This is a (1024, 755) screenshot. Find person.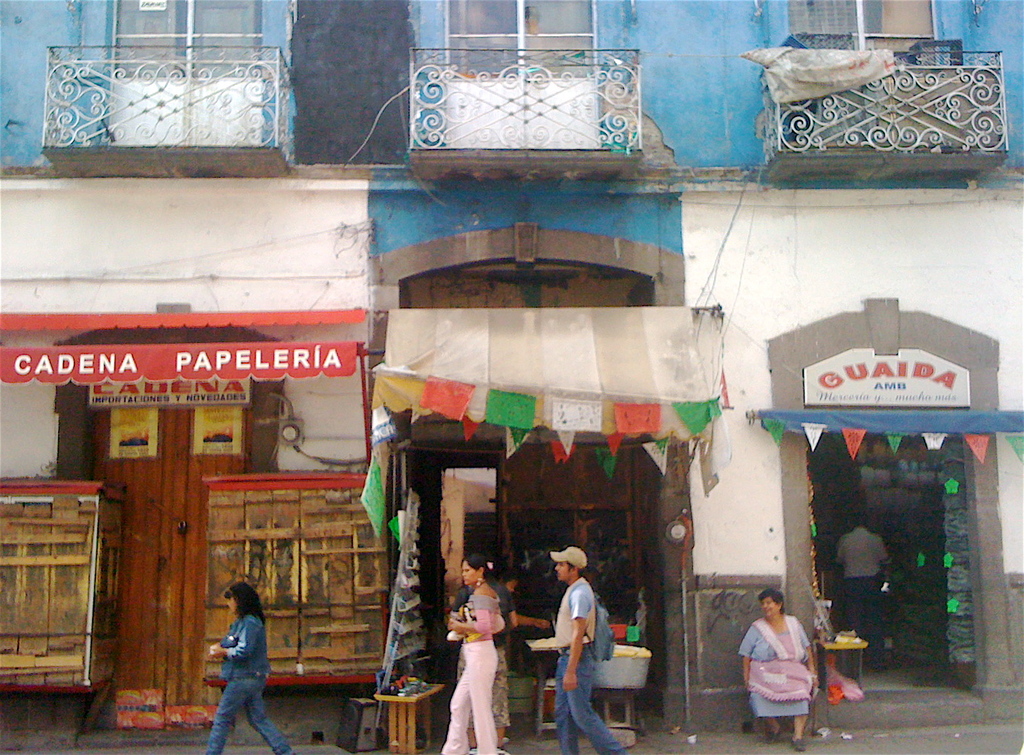
Bounding box: [737,586,822,754].
